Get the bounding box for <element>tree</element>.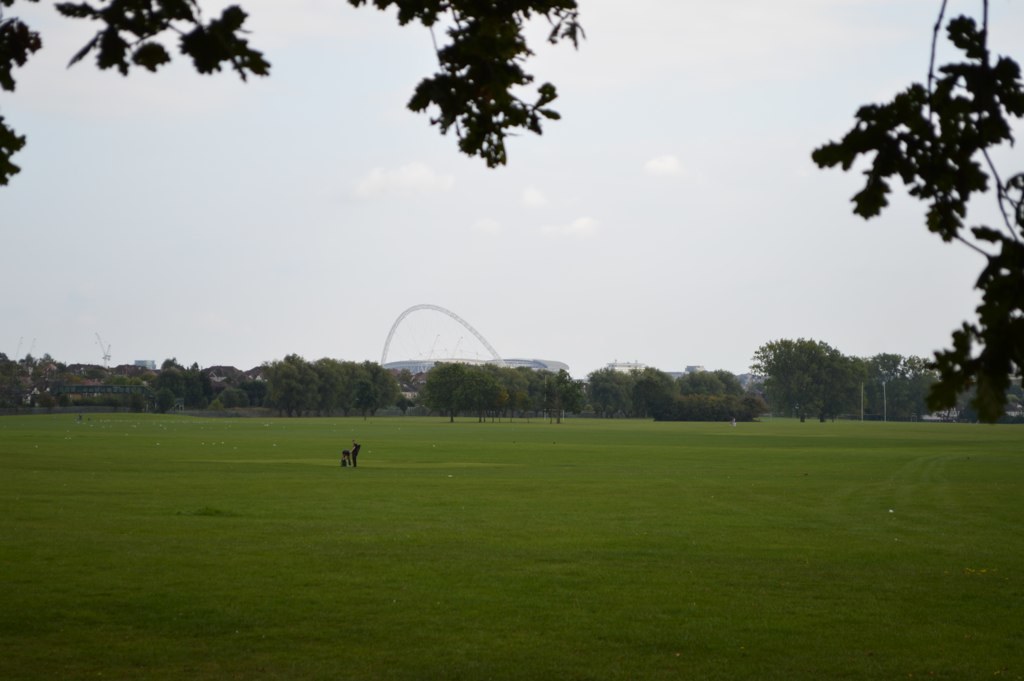
{"left": 369, "top": 358, "right": 401, "bottom": 418}.
